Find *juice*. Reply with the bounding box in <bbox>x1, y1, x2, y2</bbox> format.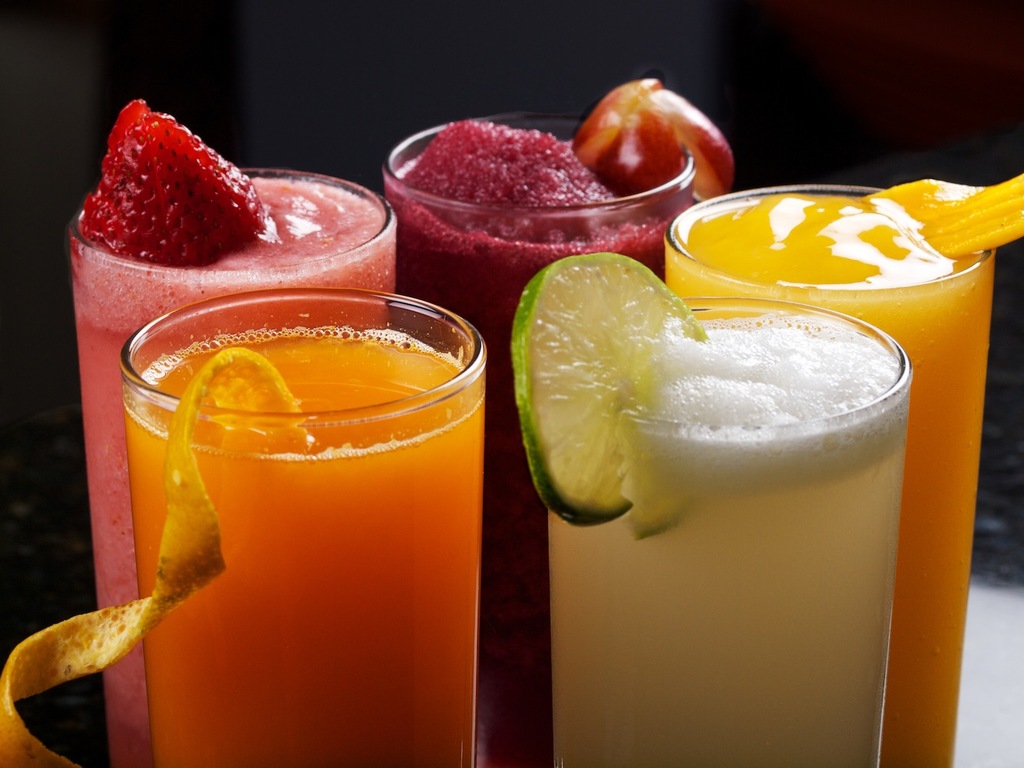
<bbox>545, 315, 897, 767</bbox>.
